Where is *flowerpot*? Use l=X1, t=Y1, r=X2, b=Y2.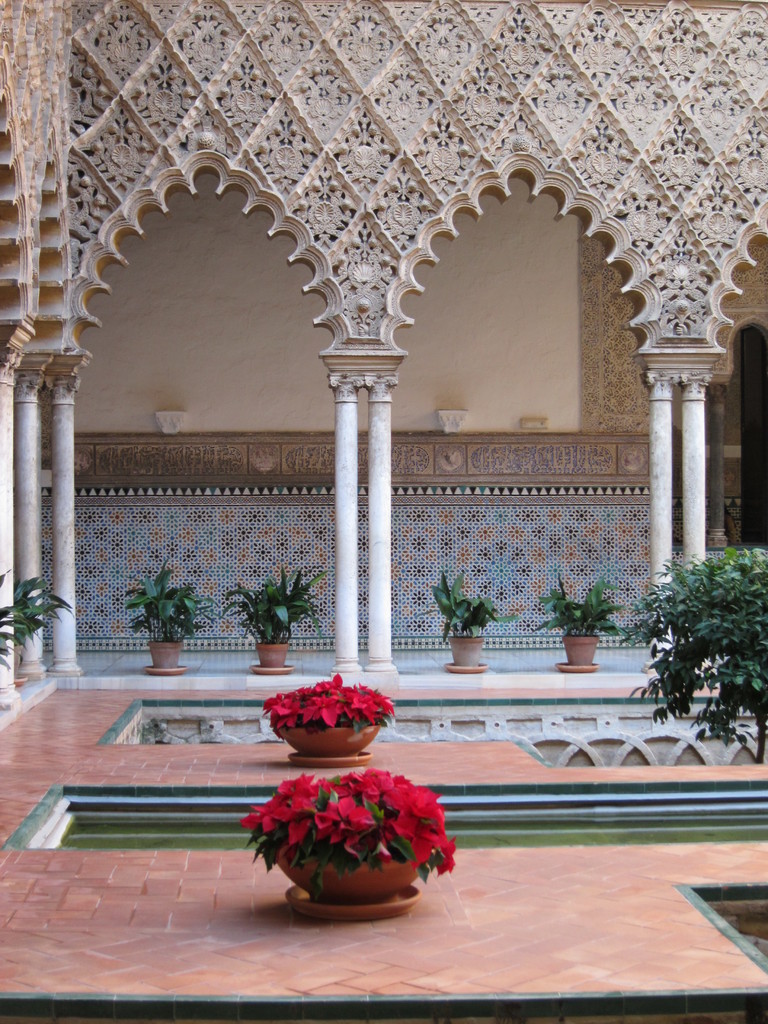
l=255, t=698, r=382, b=767.
